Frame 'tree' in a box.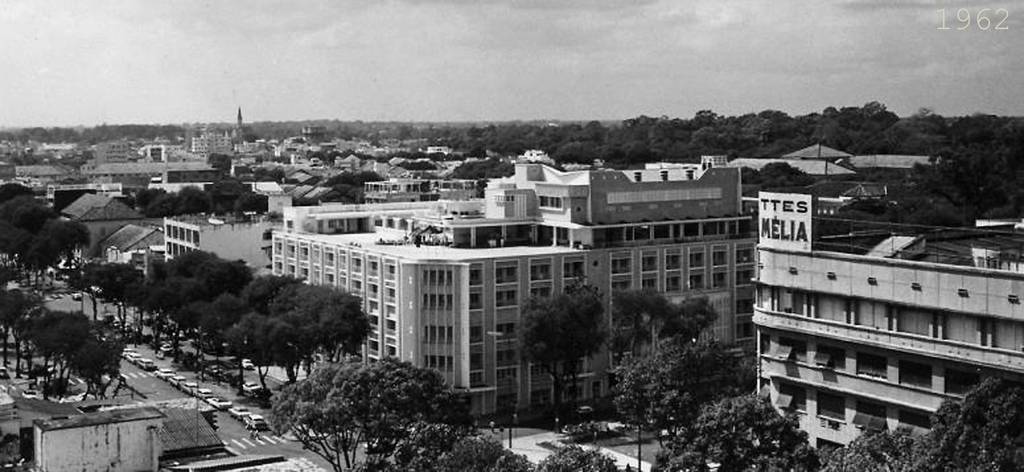
[x1=815, y1=371, x2=1023, y2=471].
